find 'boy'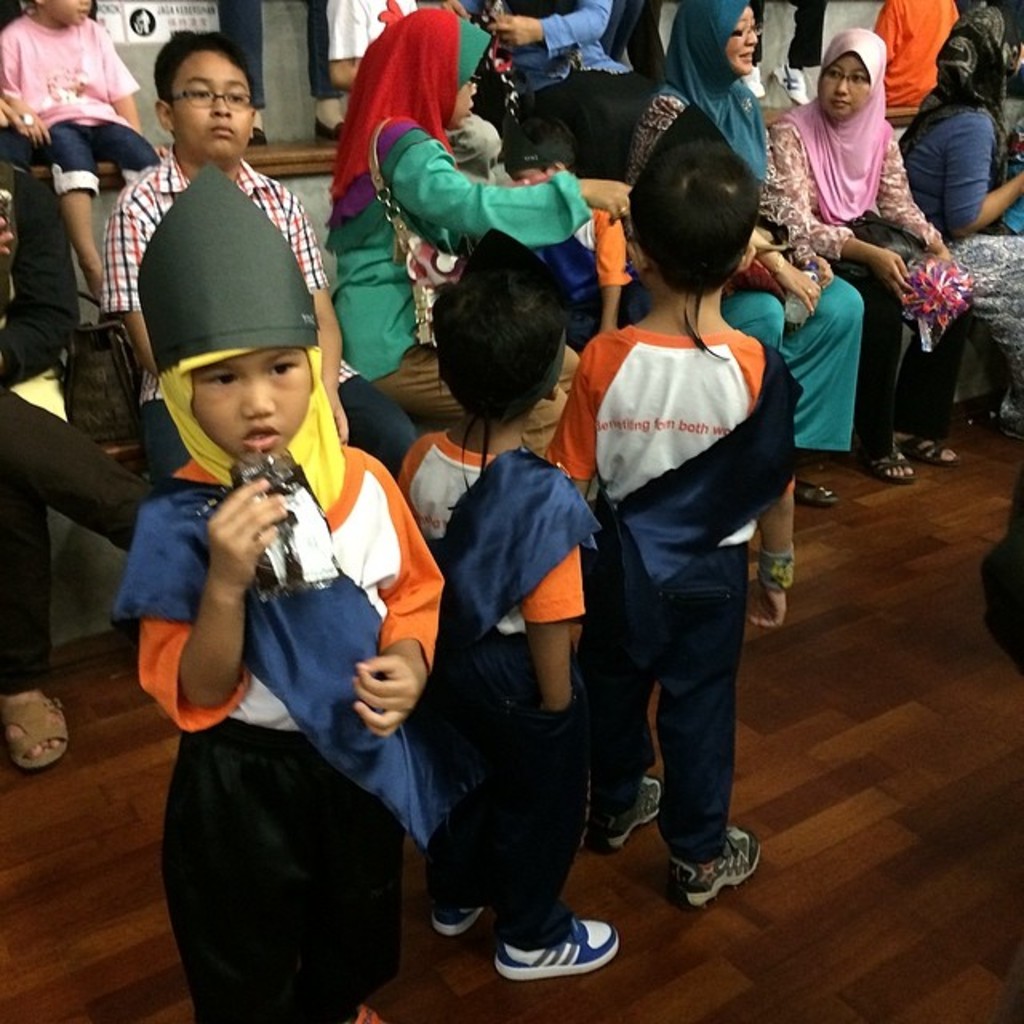
395 230 622 986
